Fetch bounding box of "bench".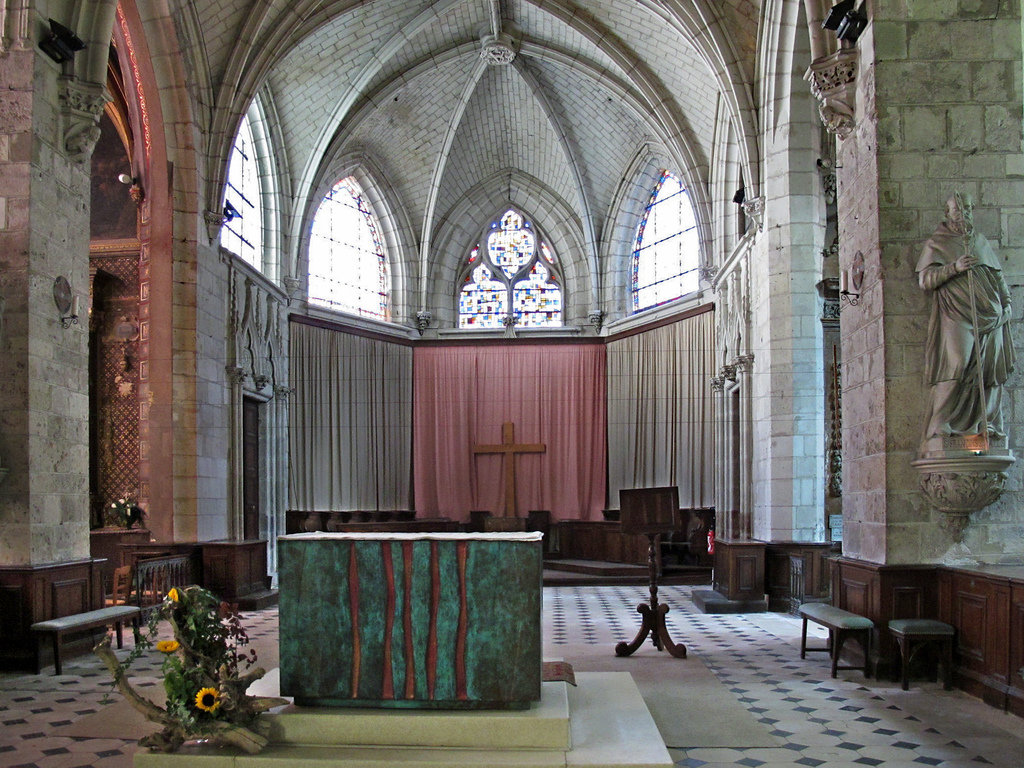
Bbox: select_region(21, 611, 140, 680).
